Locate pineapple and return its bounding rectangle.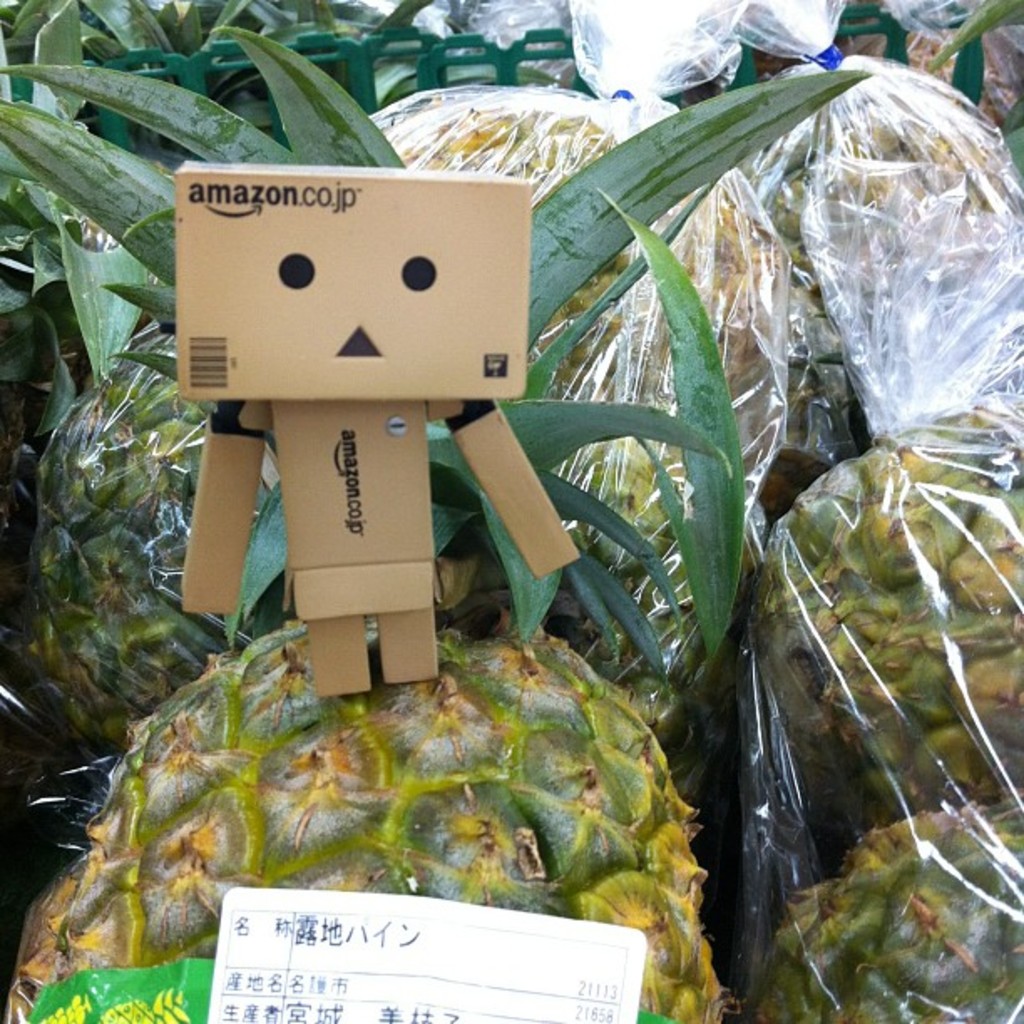
(left=28, top=333, right=343, bottom=761).
